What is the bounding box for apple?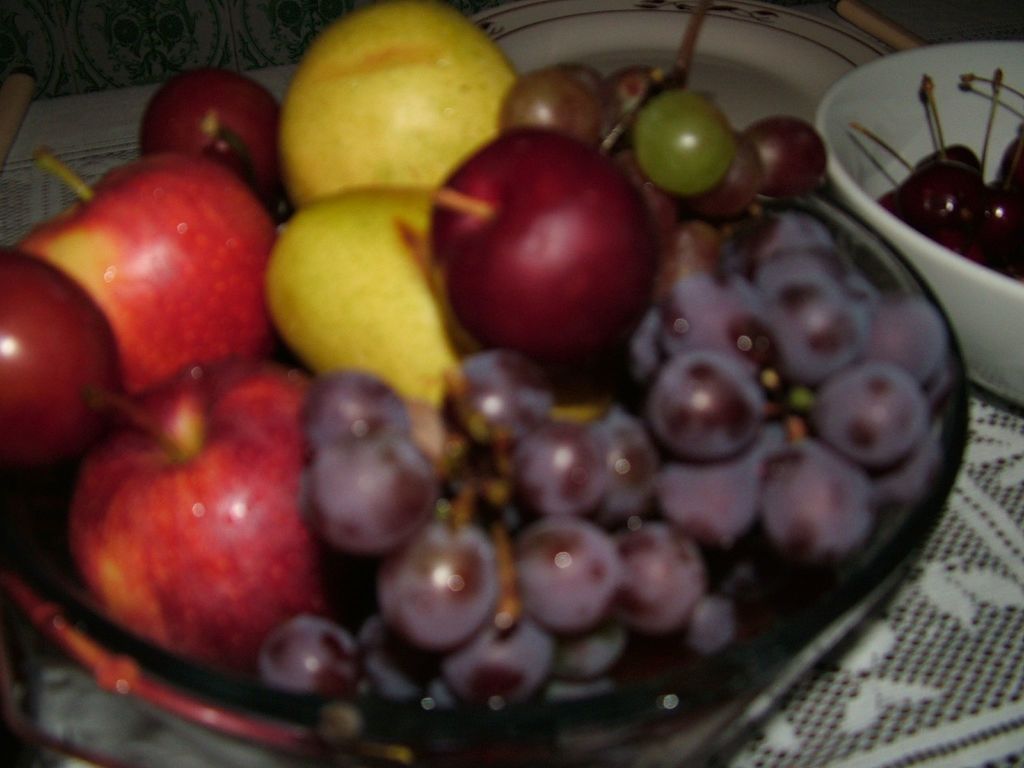
l=10, t=148, r=275, b=392.
